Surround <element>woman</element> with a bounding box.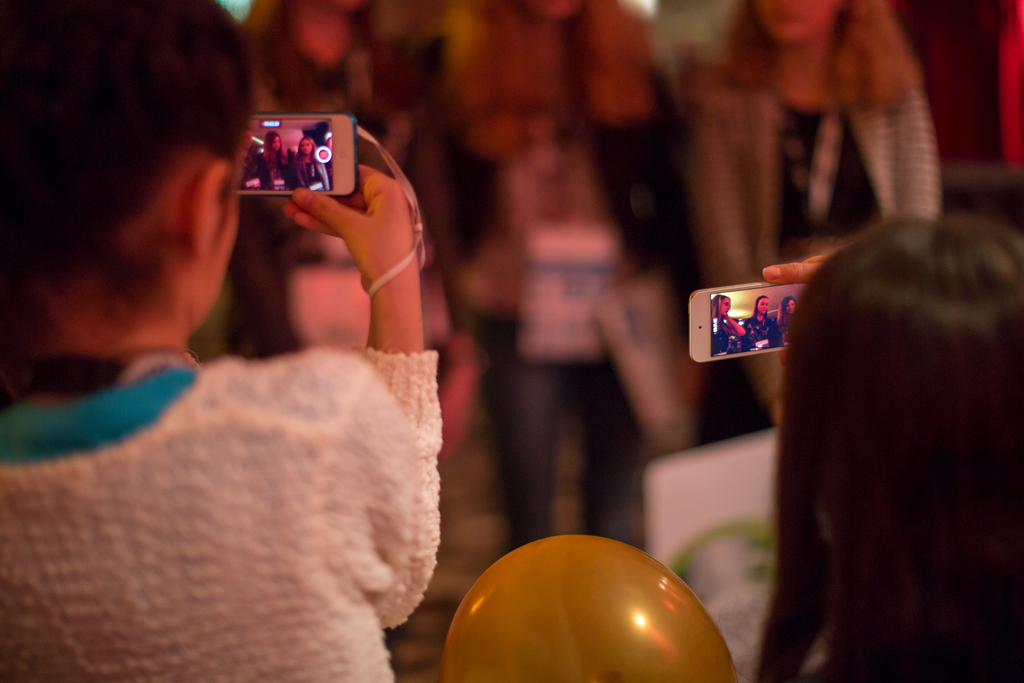
Rect(292, 137, 332, 194).
